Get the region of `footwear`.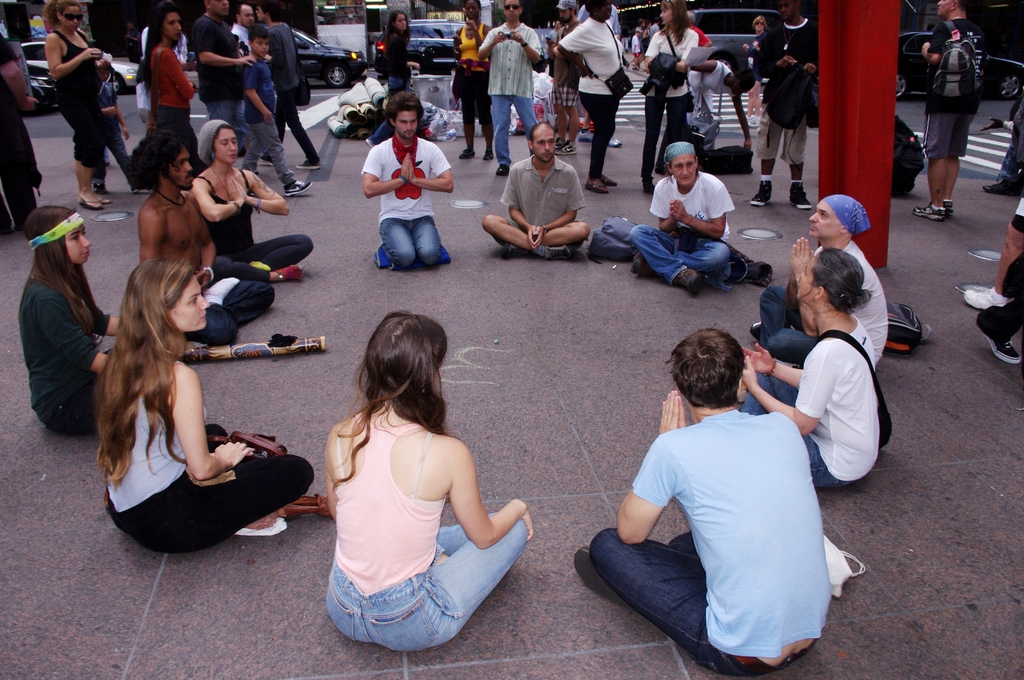
detection(627, 261, 642, 271).
